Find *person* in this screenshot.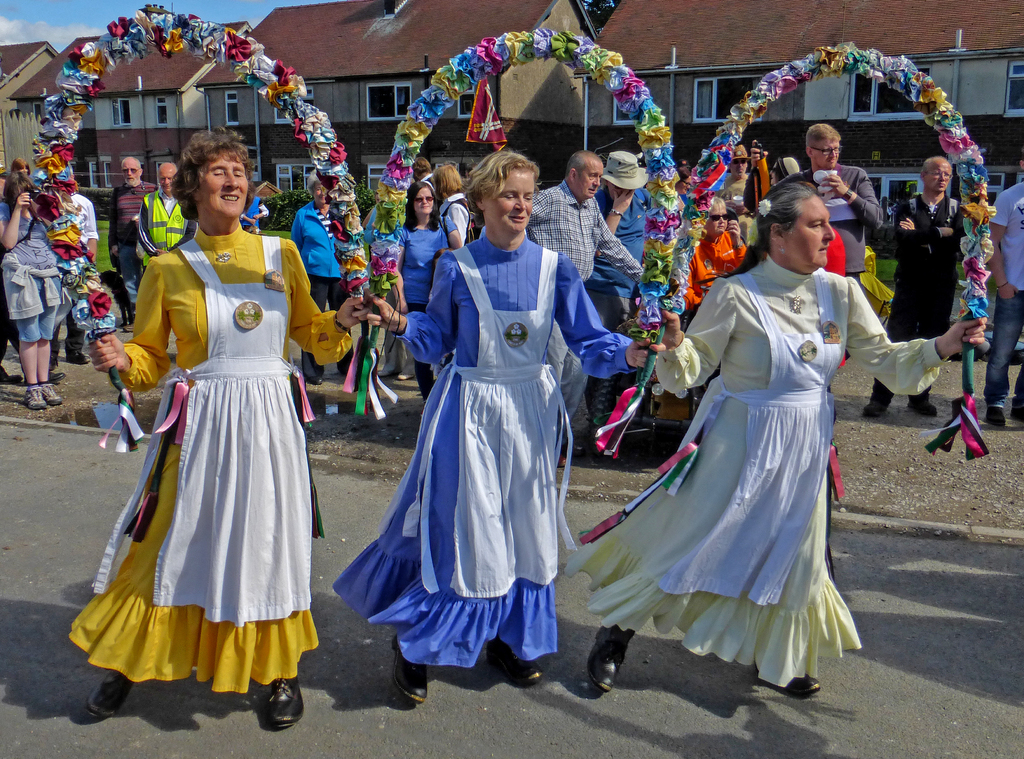
The bounding box for *person* is 288, 179, 360, 378.
